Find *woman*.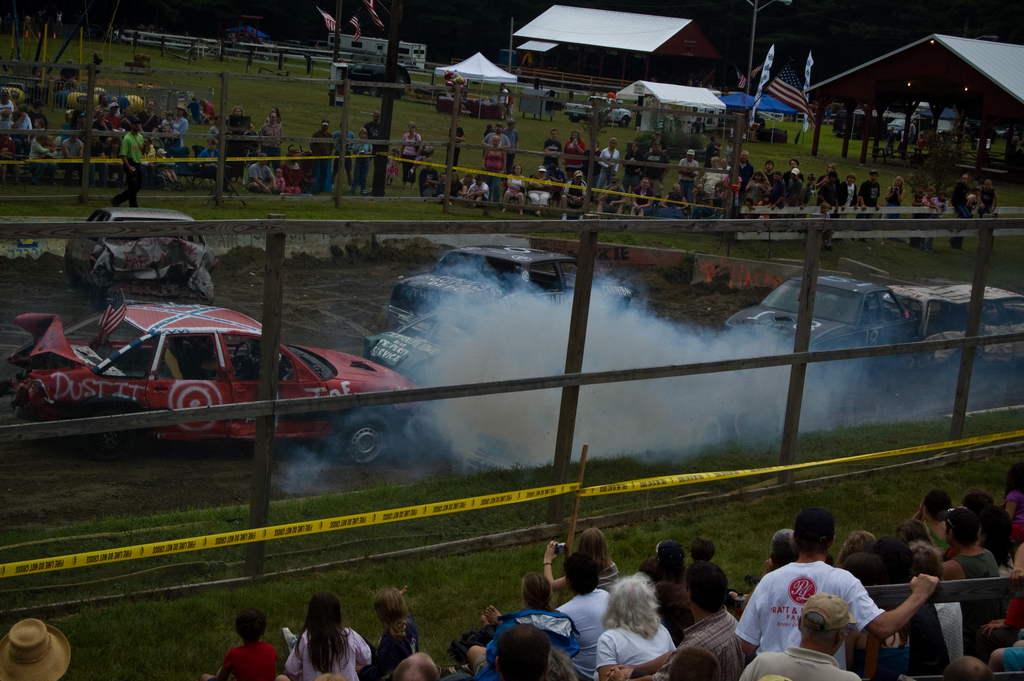
select_region(198, 98, 216, 126).
